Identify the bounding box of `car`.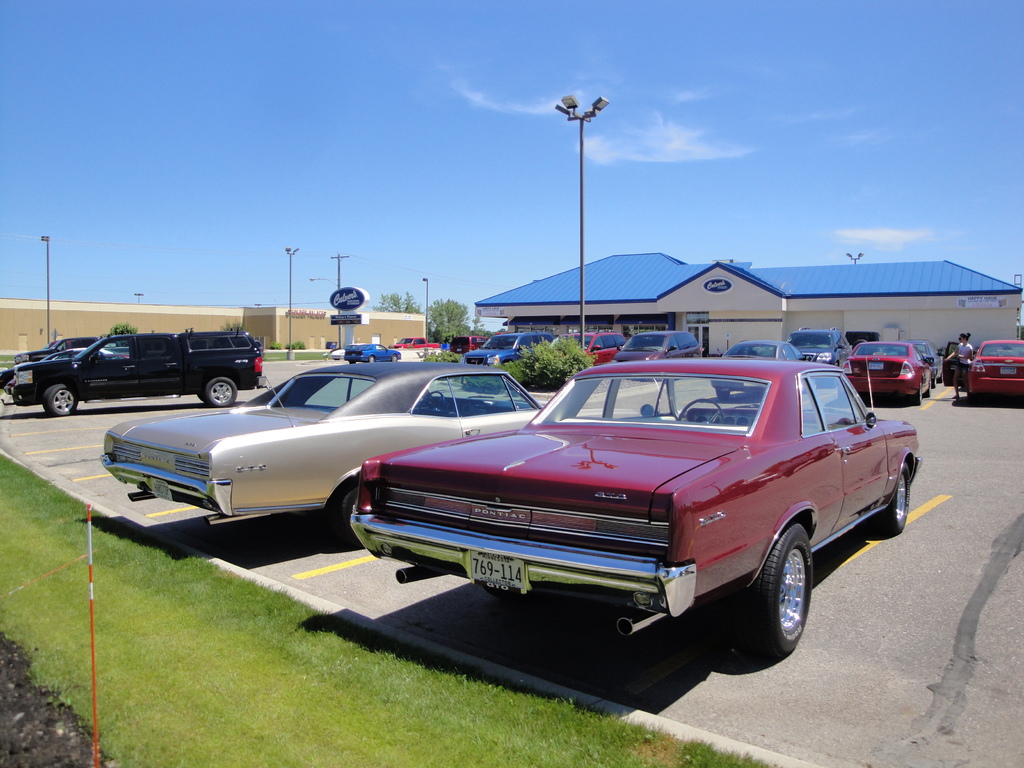
(98,365,541,535).
